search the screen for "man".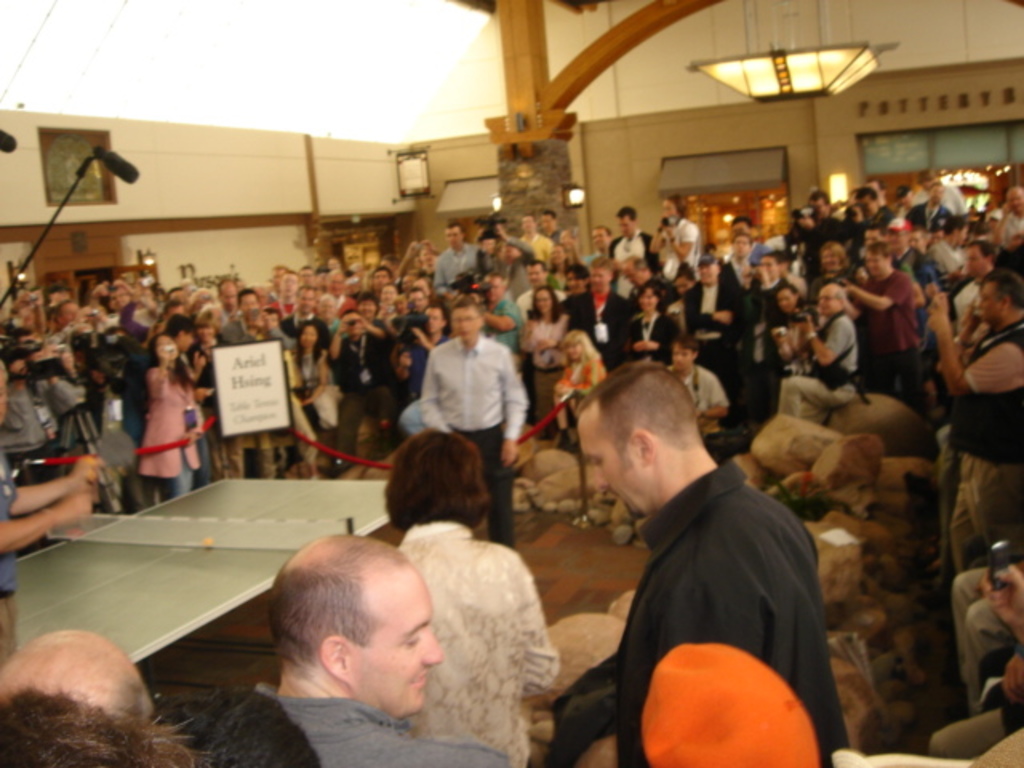
Found at bbox(955, 234, 1008, 347).
